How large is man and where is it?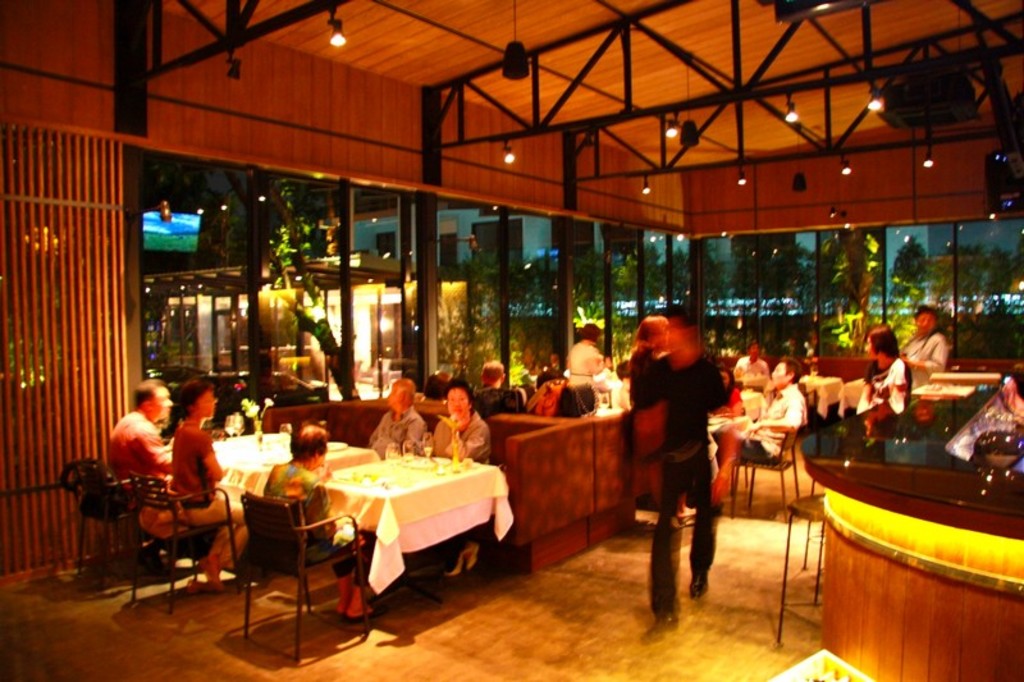
Bounding box: bbox(262, 425, 388, 626).
